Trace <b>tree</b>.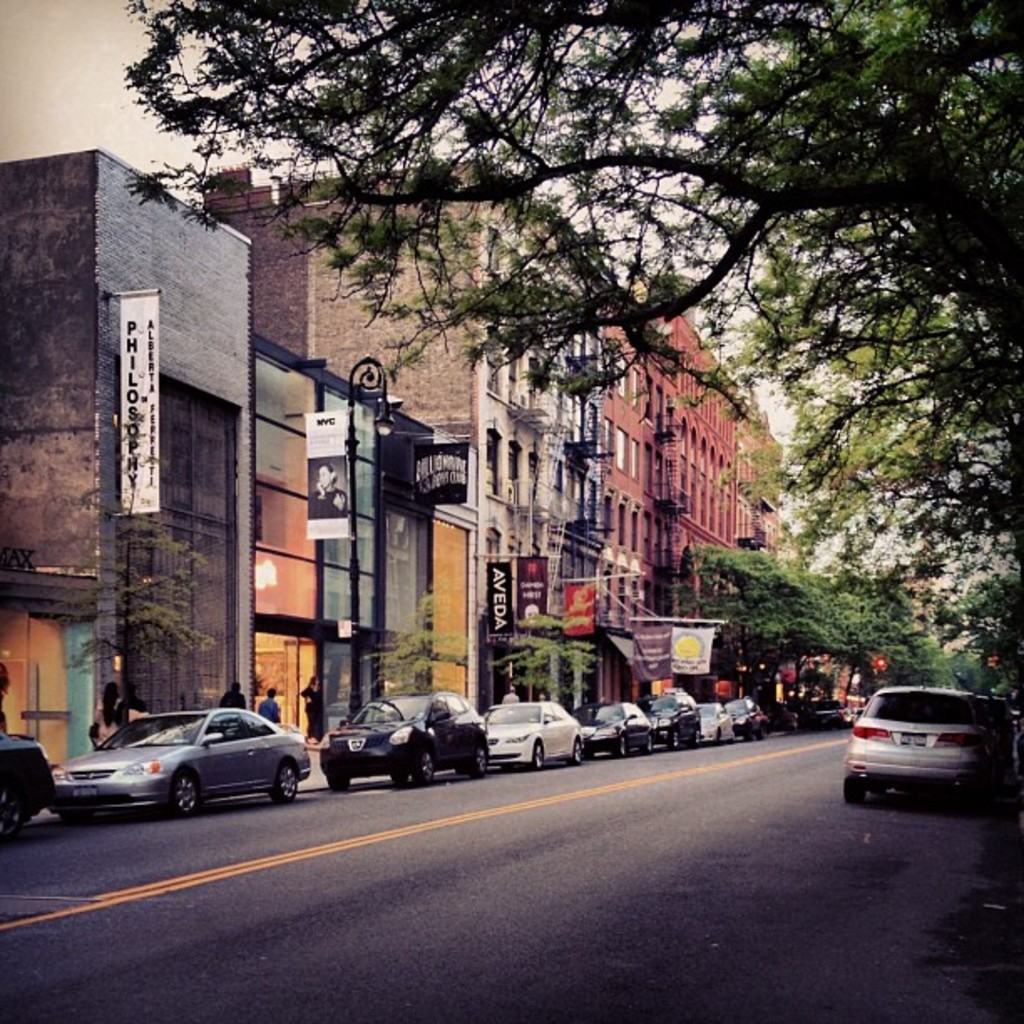
Traced to {"left": 132, "top": 0, "right": 1022, "bottom": 714}.
